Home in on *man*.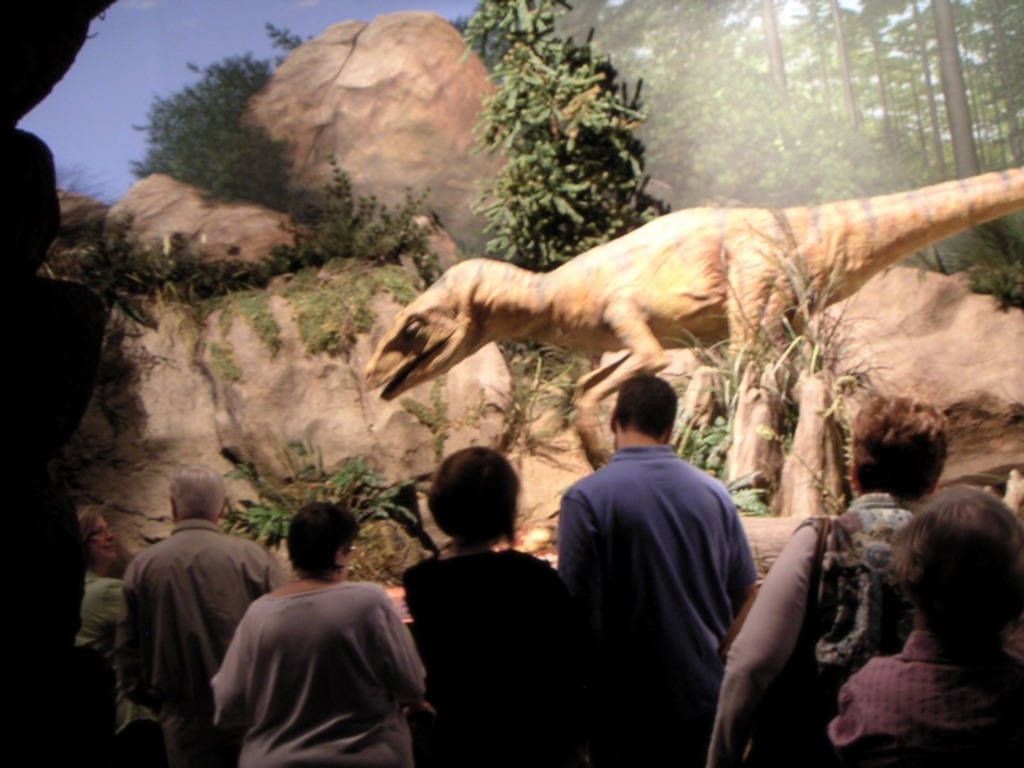
Homed in at <bbox>704, 389, 954, 767</bbox>.
